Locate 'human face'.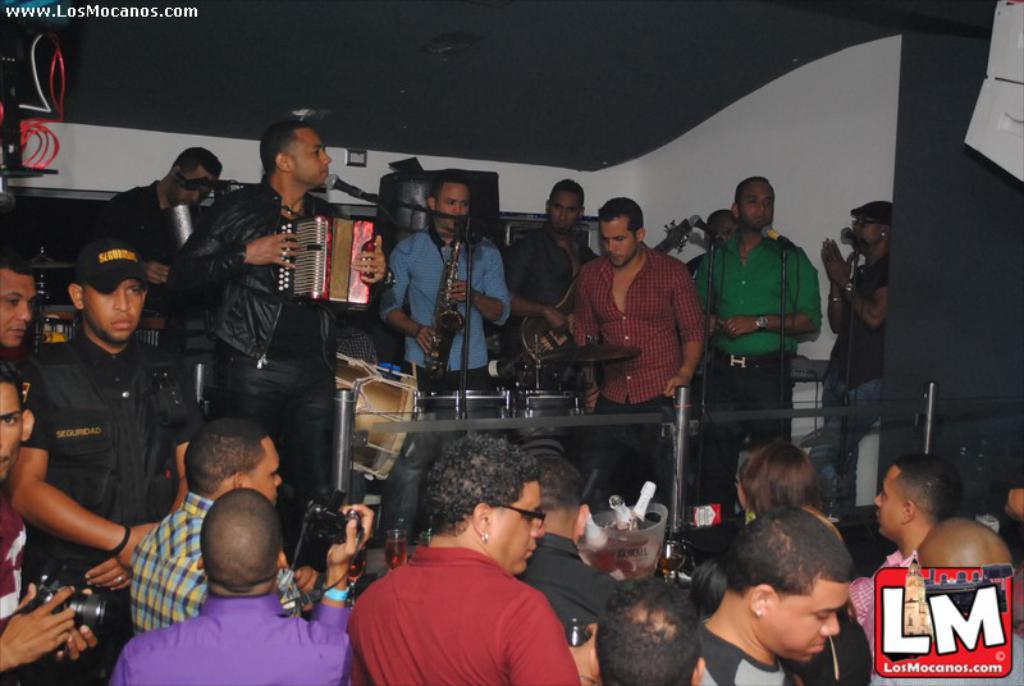
Bounding box: detection(598, 214, 635, 265).
